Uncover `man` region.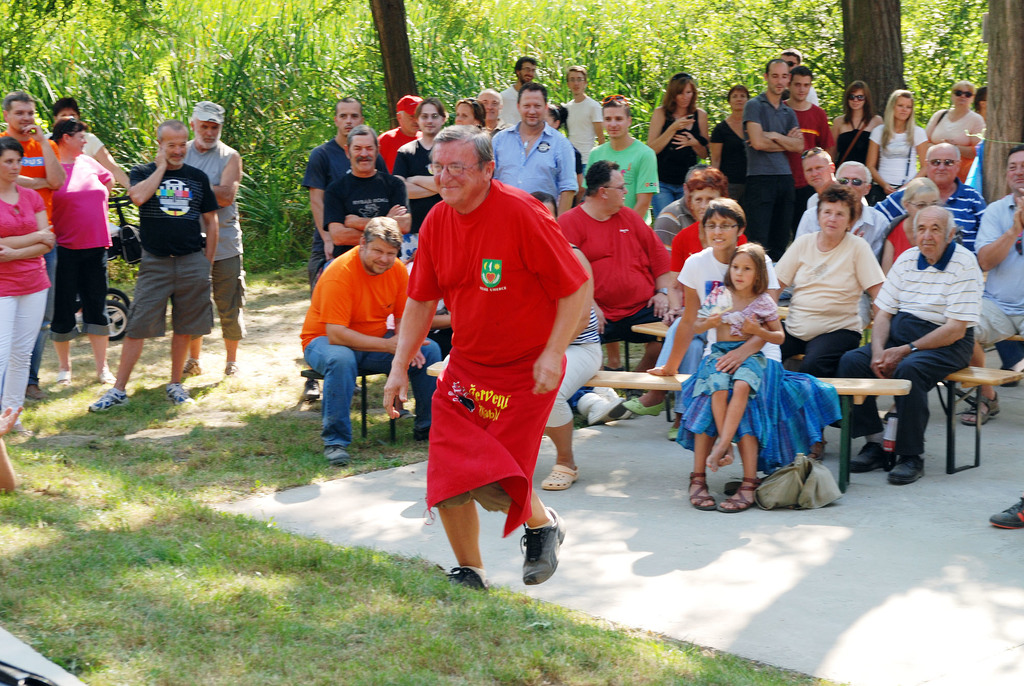
Uncovered: left=838, top=206, right=986, bottom=487.
